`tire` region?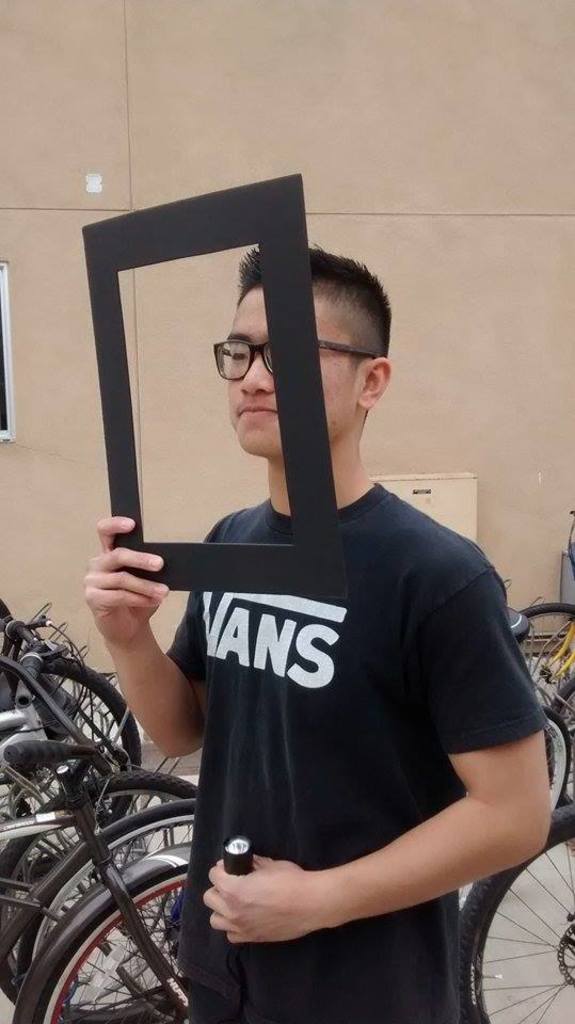
l=45, t=659, r=141, b=818
